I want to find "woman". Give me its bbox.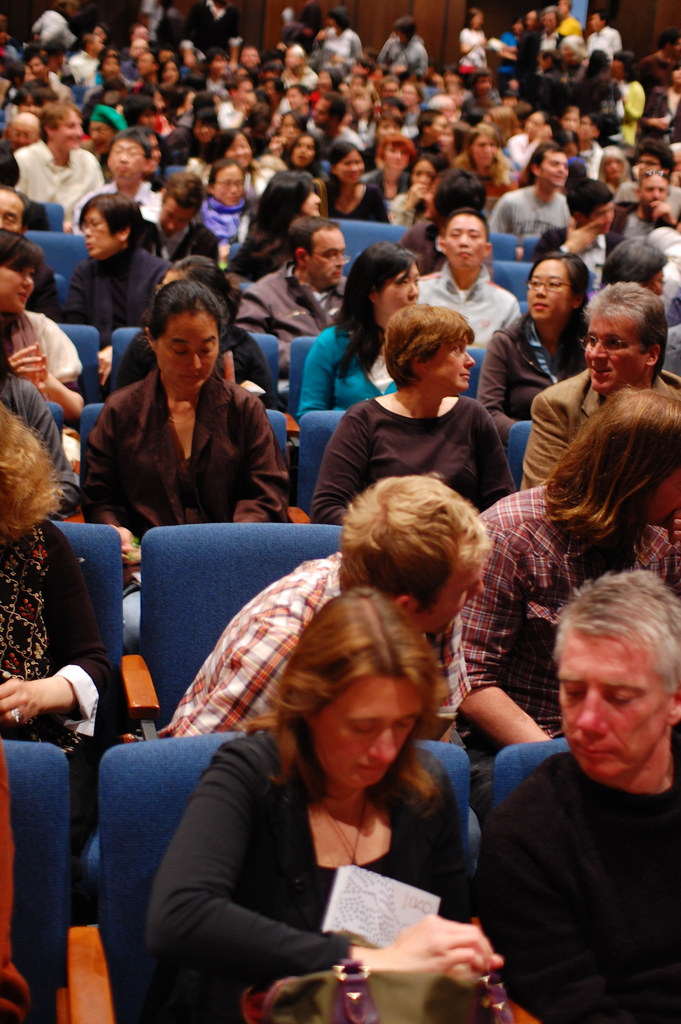
[227, 168, 325, 298].
